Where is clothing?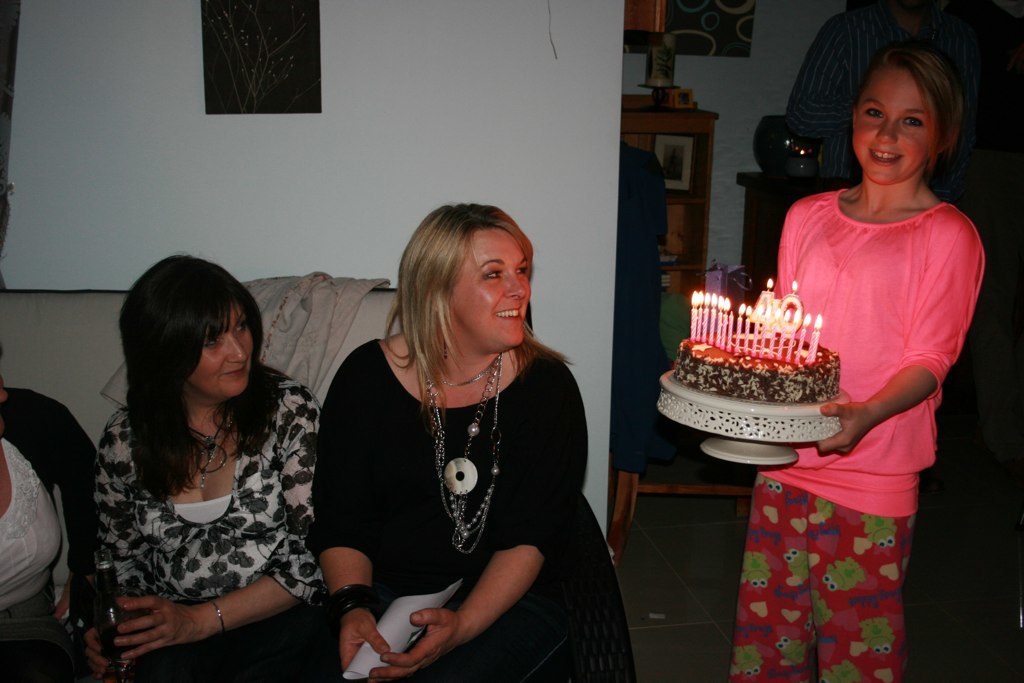
(0, 383, 101, 655).
